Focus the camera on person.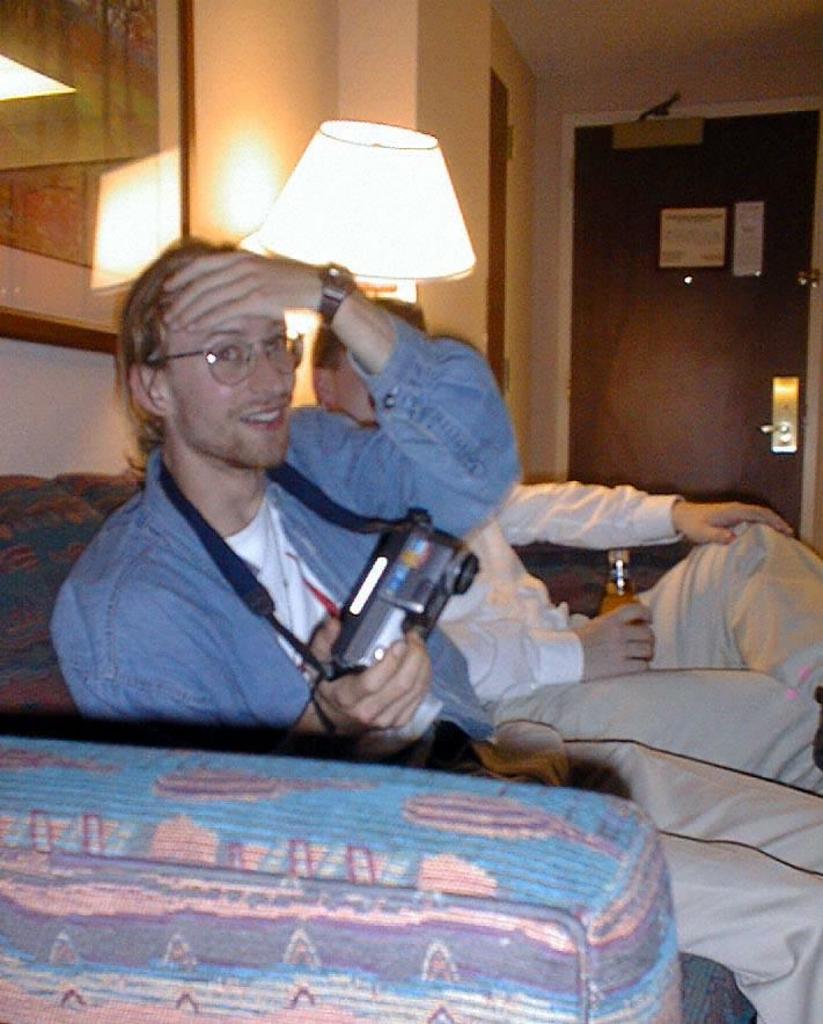
Focus region: Rect(323, 315, 822, 794).
